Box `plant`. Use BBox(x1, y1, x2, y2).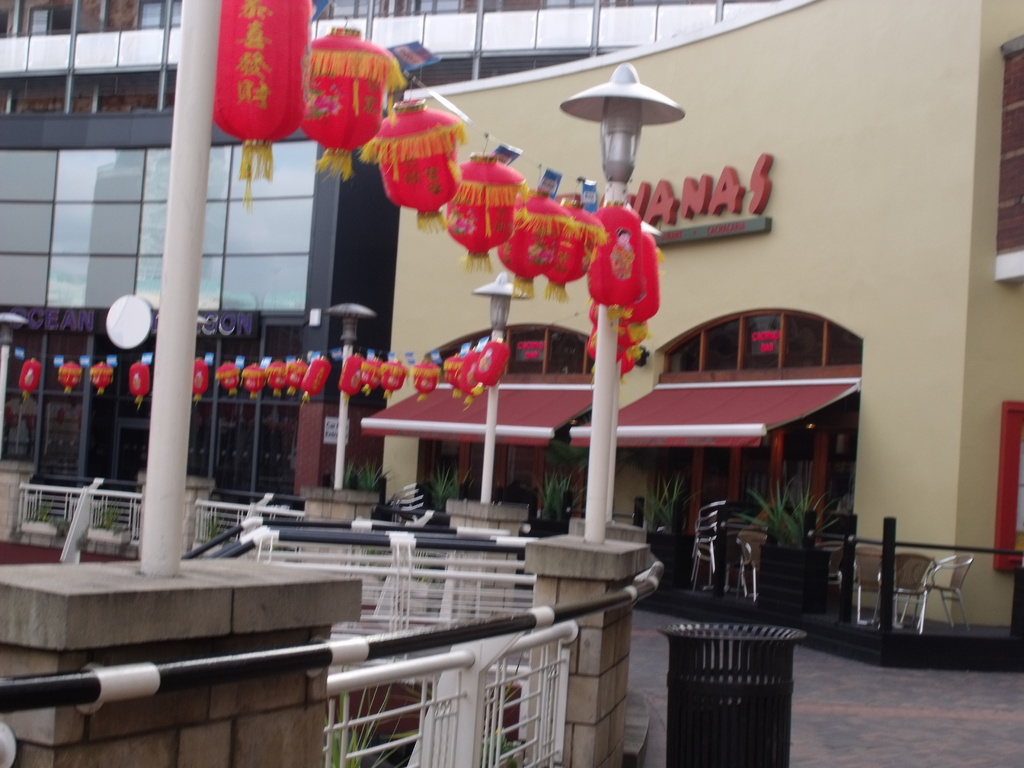
BBox(320, 682, 410, 767).
